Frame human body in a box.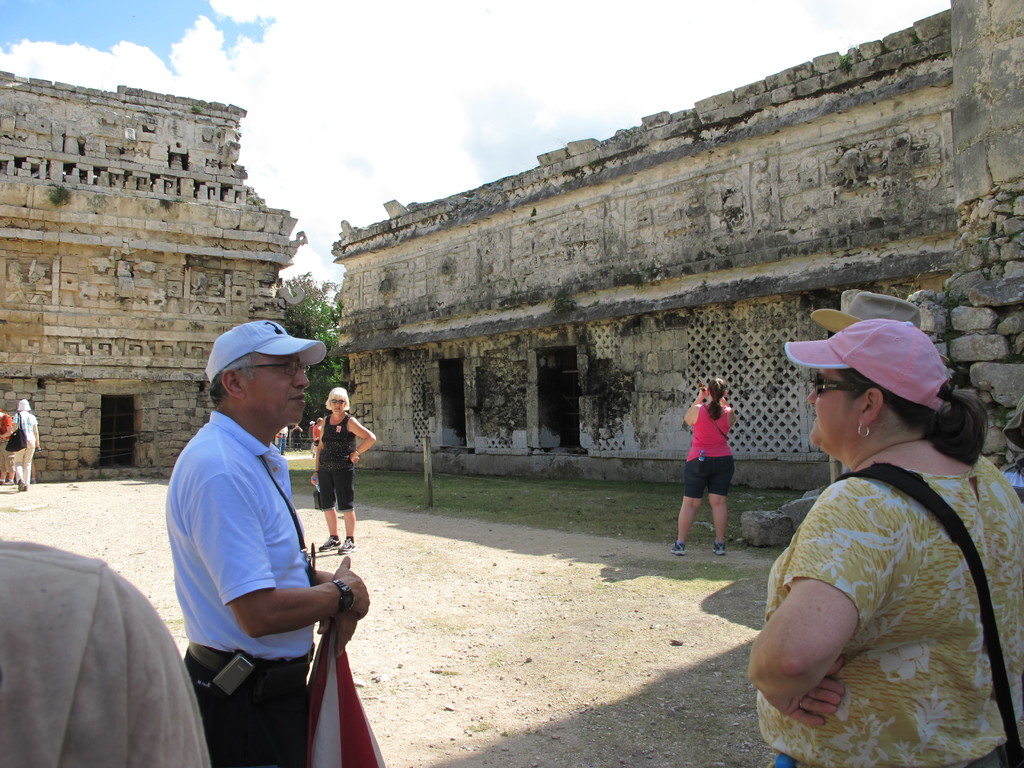
region(9, 408, 43, 490).
